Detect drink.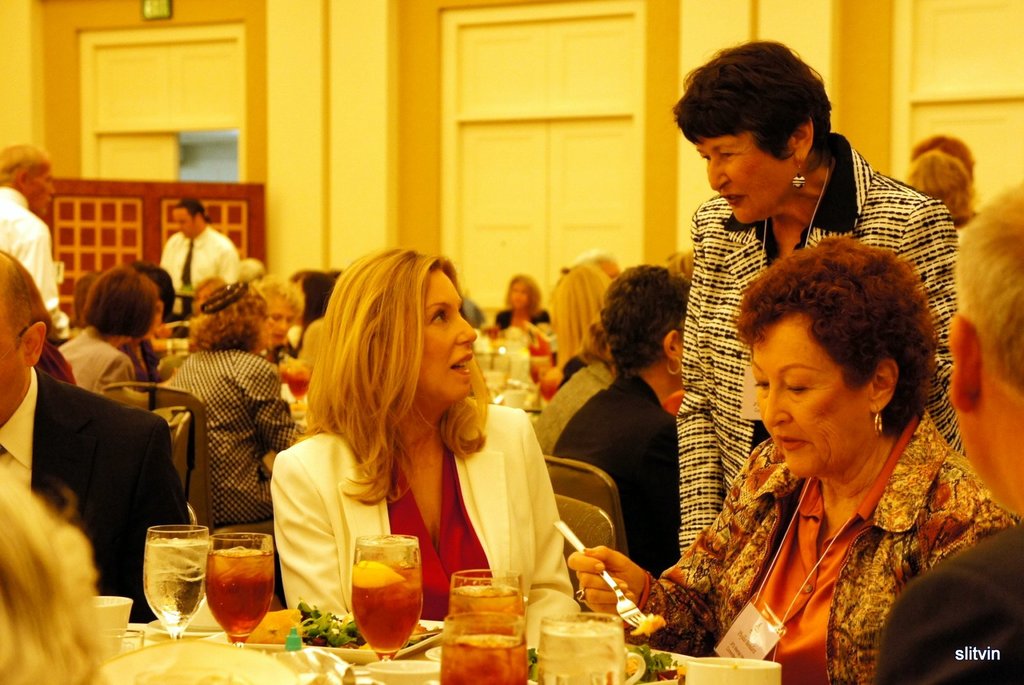
Detected at (x1=445, y1=583, x2=523, y2=631).
